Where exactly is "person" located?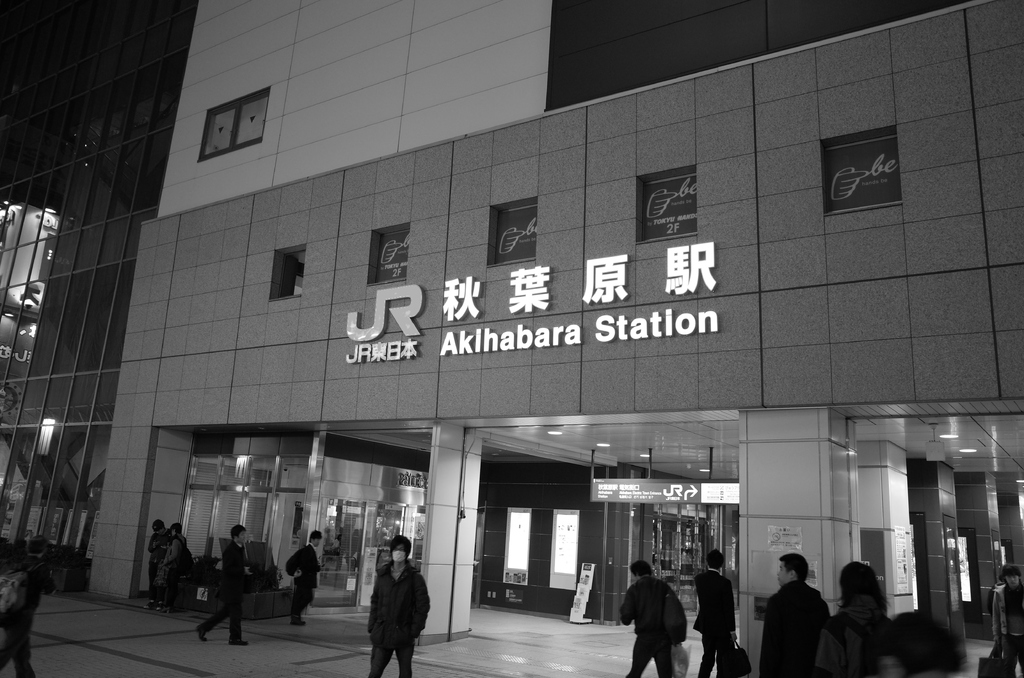
Its bounding box is (695, 549, 728, 677).
